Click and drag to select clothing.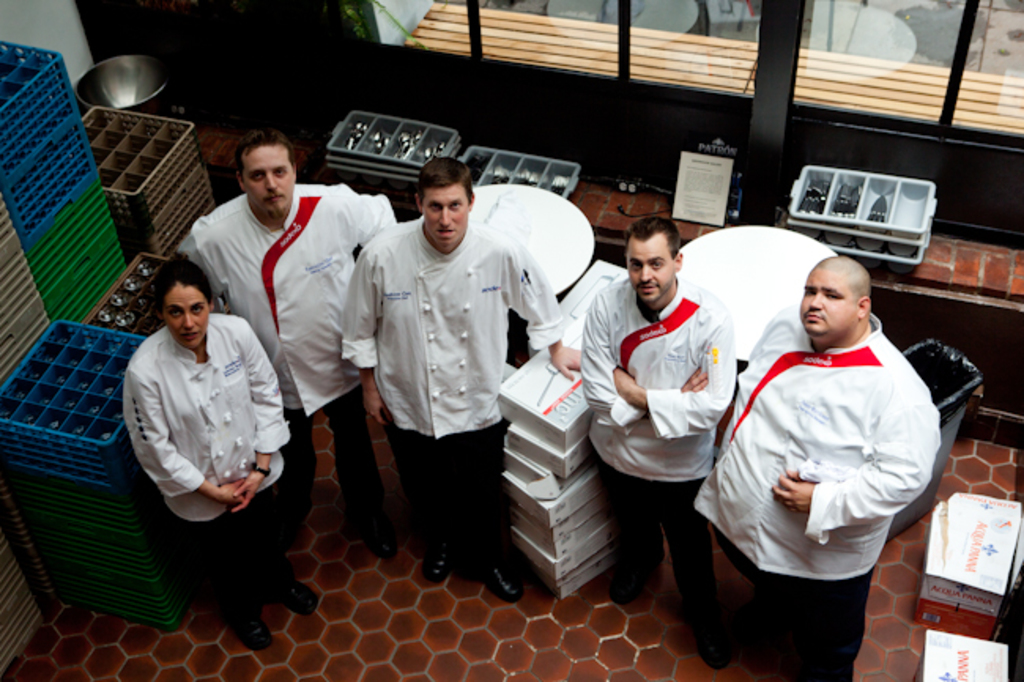
Selection: locate(332, 202, 562, 553).
